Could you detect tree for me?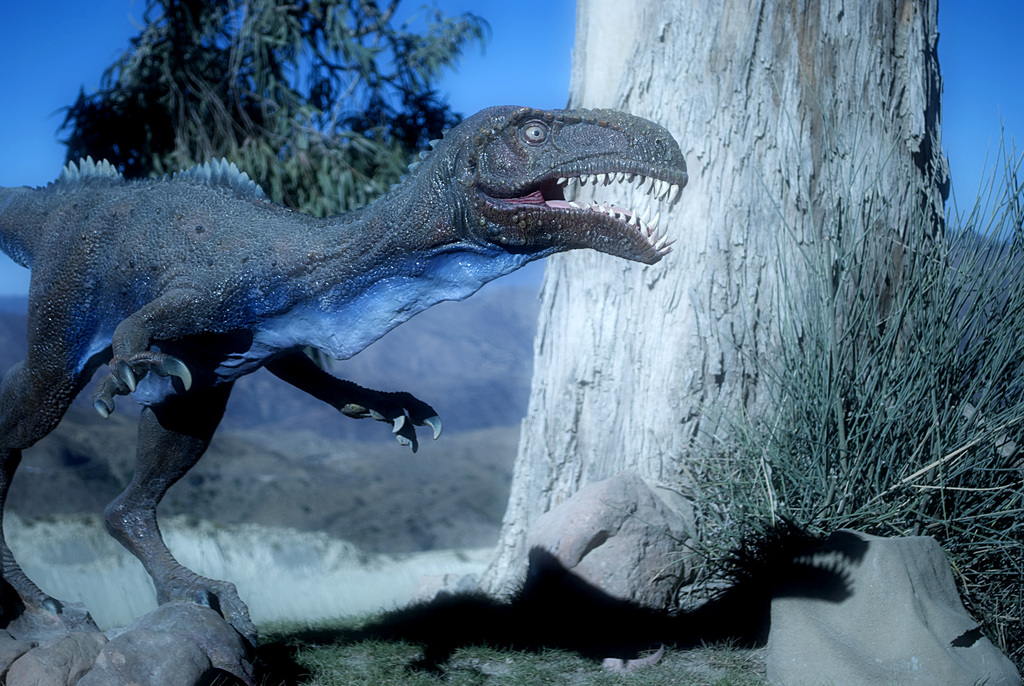
Detection result: [486, 0, 948, 569].
